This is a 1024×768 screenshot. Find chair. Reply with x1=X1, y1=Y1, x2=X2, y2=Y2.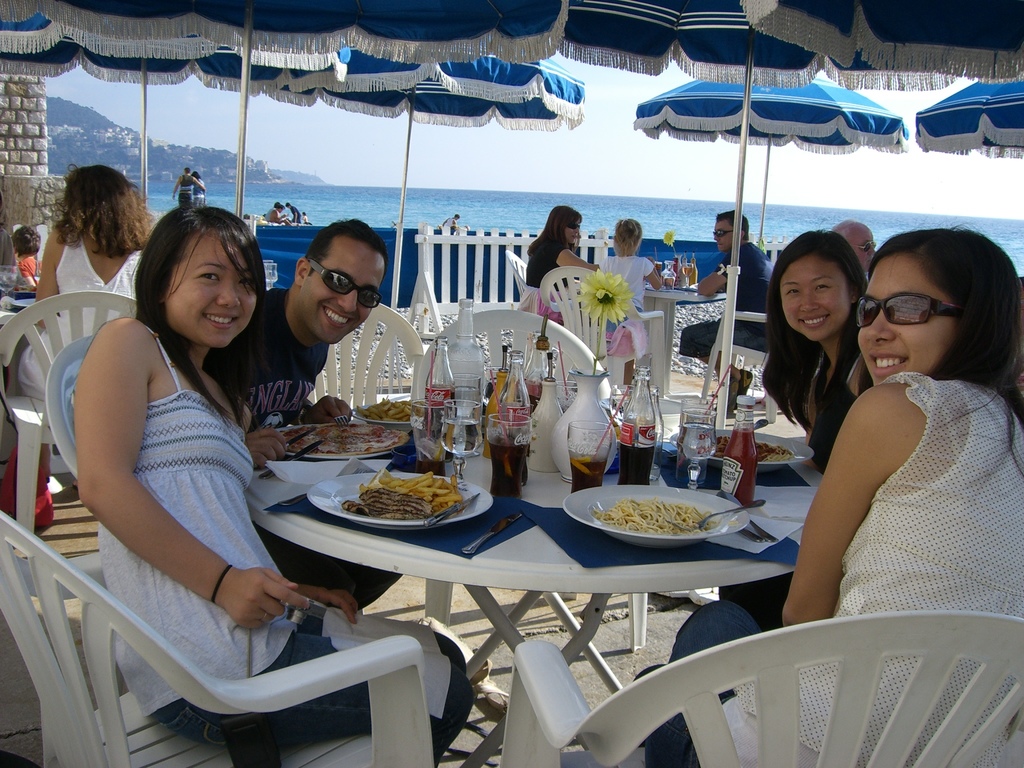
x1=46, y1=333, x2=96, y2=468.
